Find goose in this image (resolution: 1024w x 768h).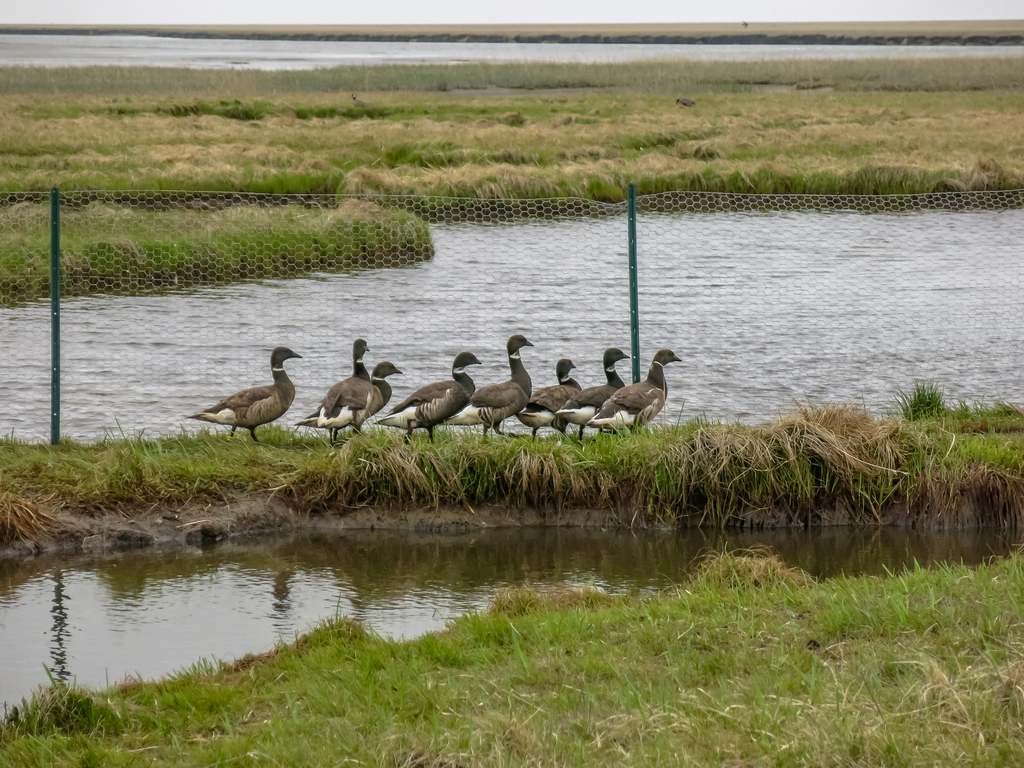
516 356 581 442.
